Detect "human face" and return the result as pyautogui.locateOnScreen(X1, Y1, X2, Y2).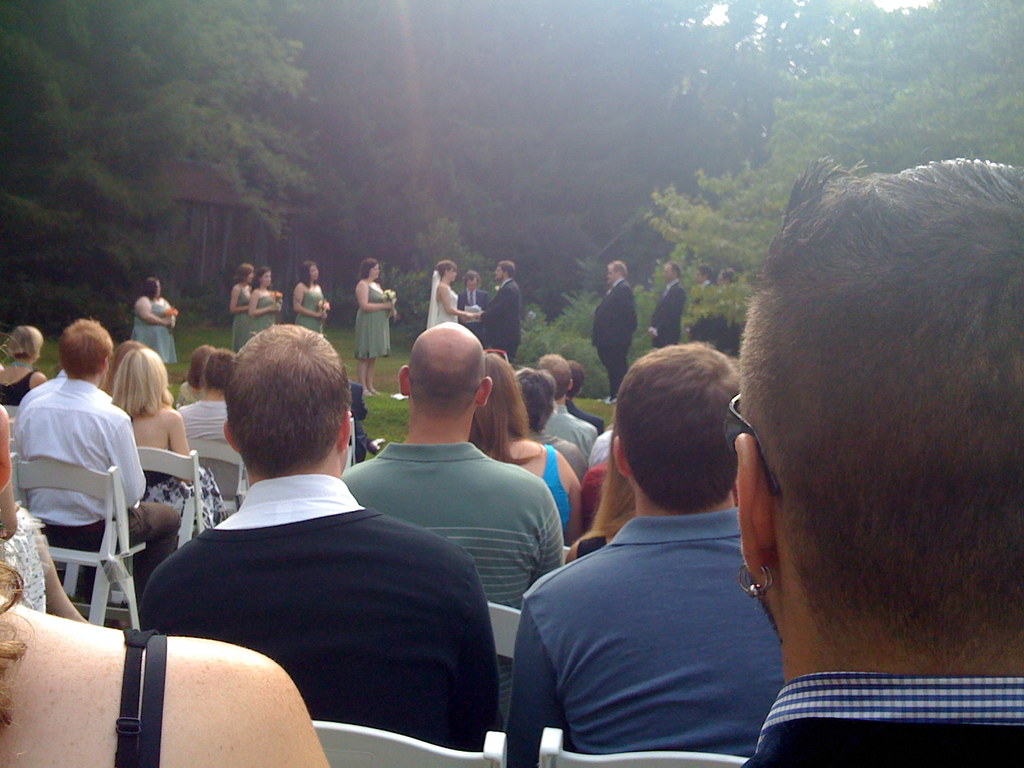
pyautogui.locateOnScreen(308, 265, 321, 284).
